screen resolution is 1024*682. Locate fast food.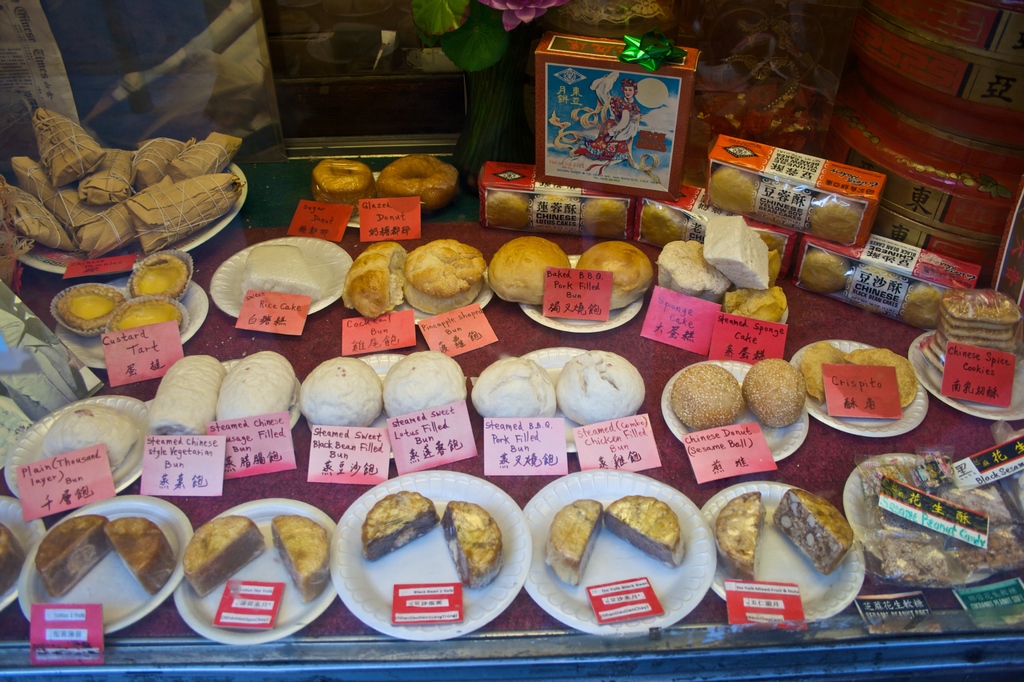
bbox(152, 358, 225, 437).
